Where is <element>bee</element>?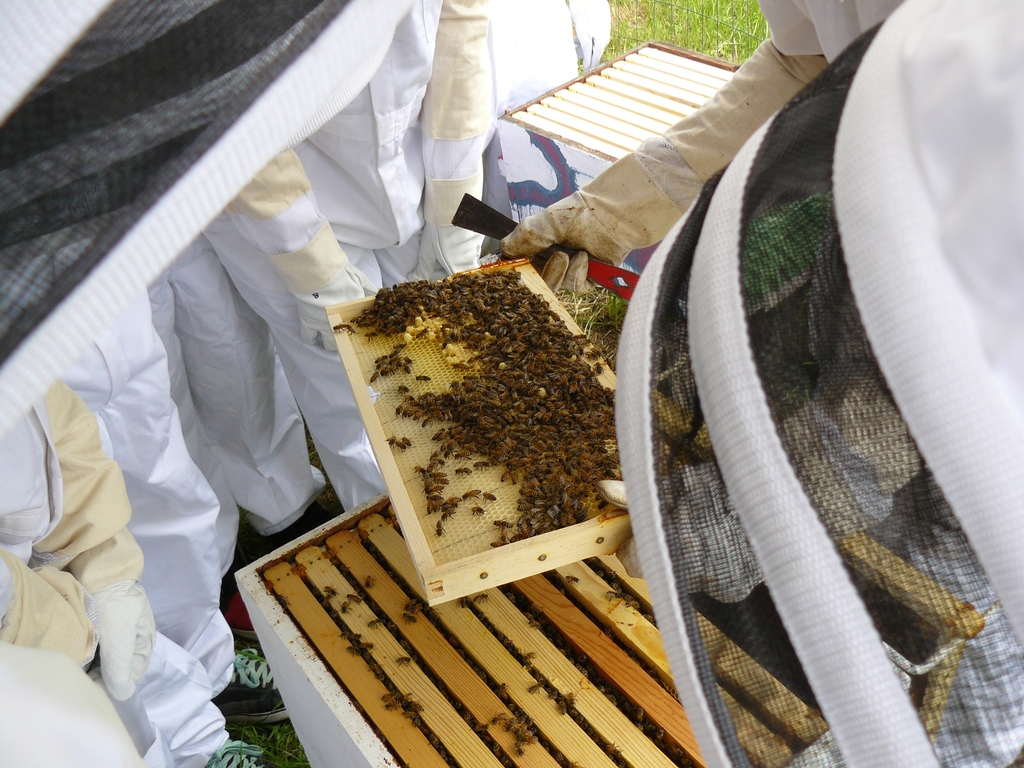
{"x1": 480, "y1": 490, "x2": 499, "y2": 502}.
